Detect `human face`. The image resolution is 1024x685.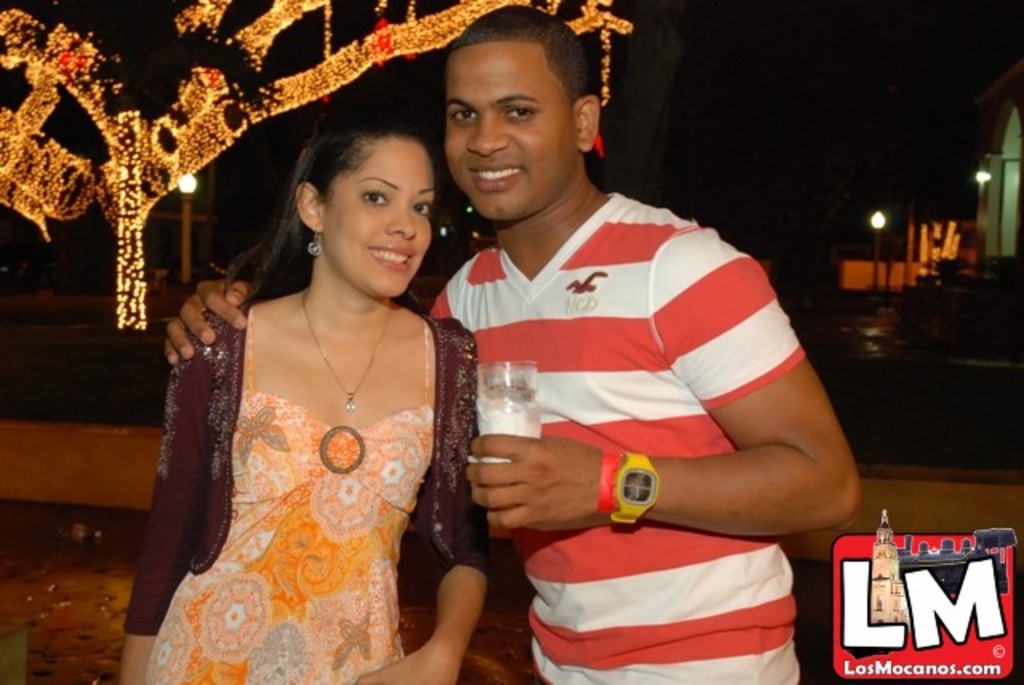
445 45 576 221.
